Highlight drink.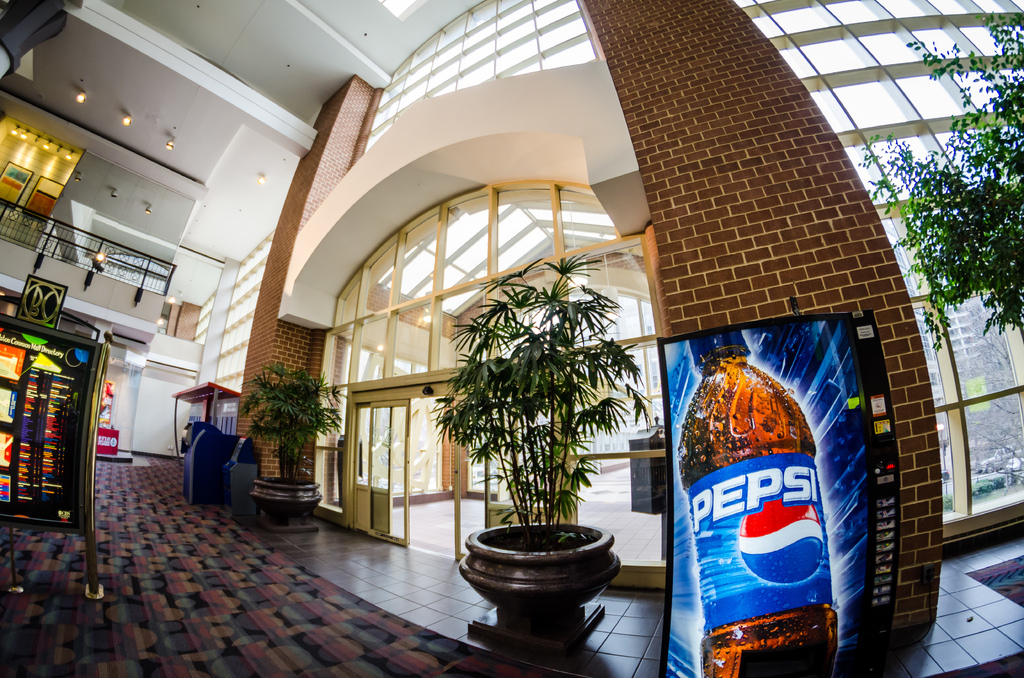
Highlighted region: {"x1": 678, "y1": 328, "x2": 837, "y2": 677}.
